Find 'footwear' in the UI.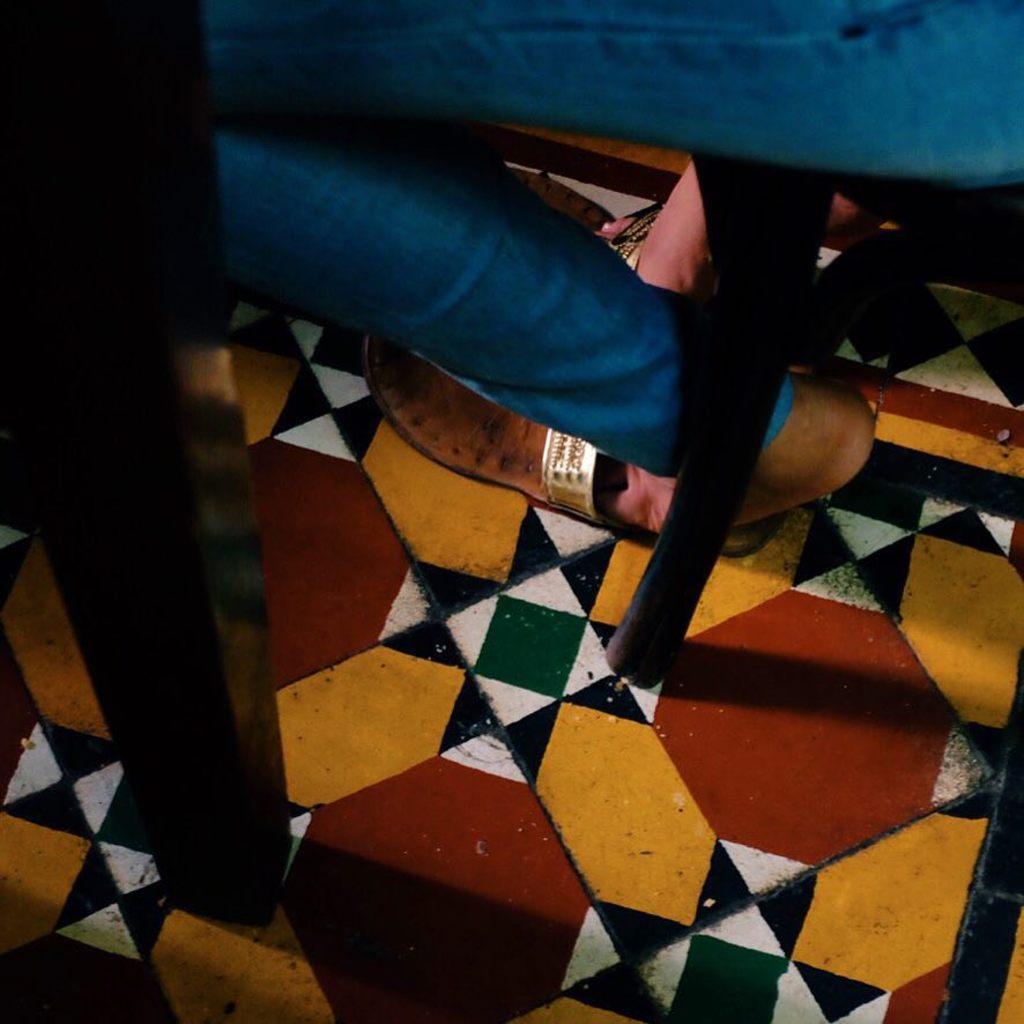
UI element at rect(519, 163, 647, 274).
